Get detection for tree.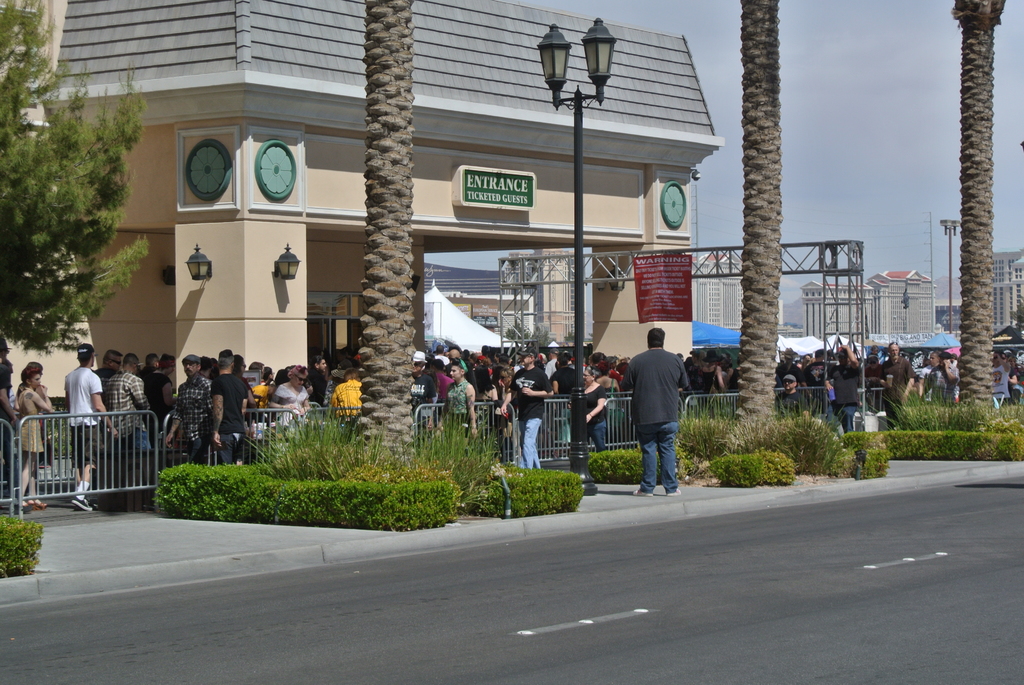
Detection: 344/0/419/466.
